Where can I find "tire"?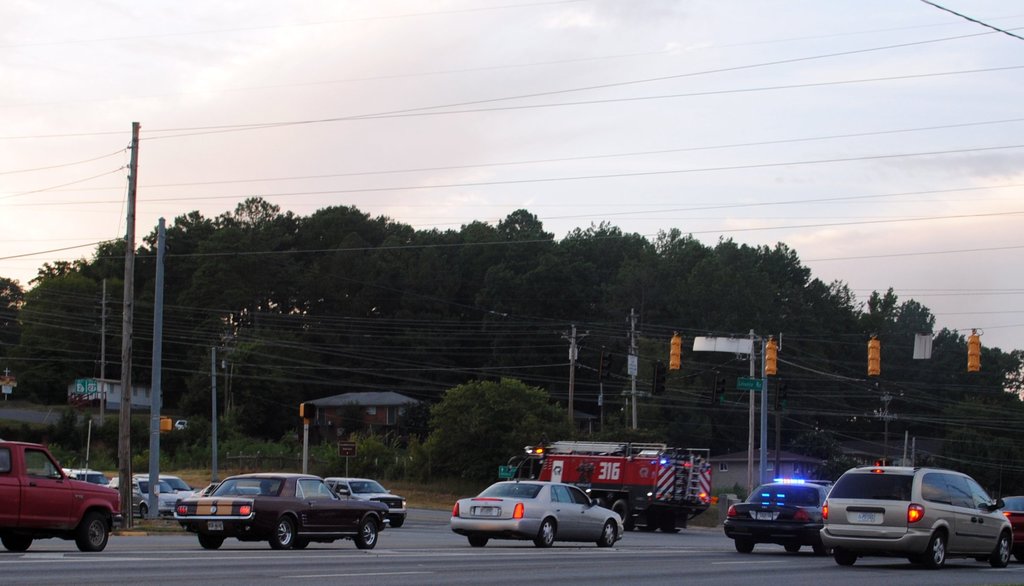
You can find it at {"left": 625, "top": 519, "right": 636, "bottom": 531}.
